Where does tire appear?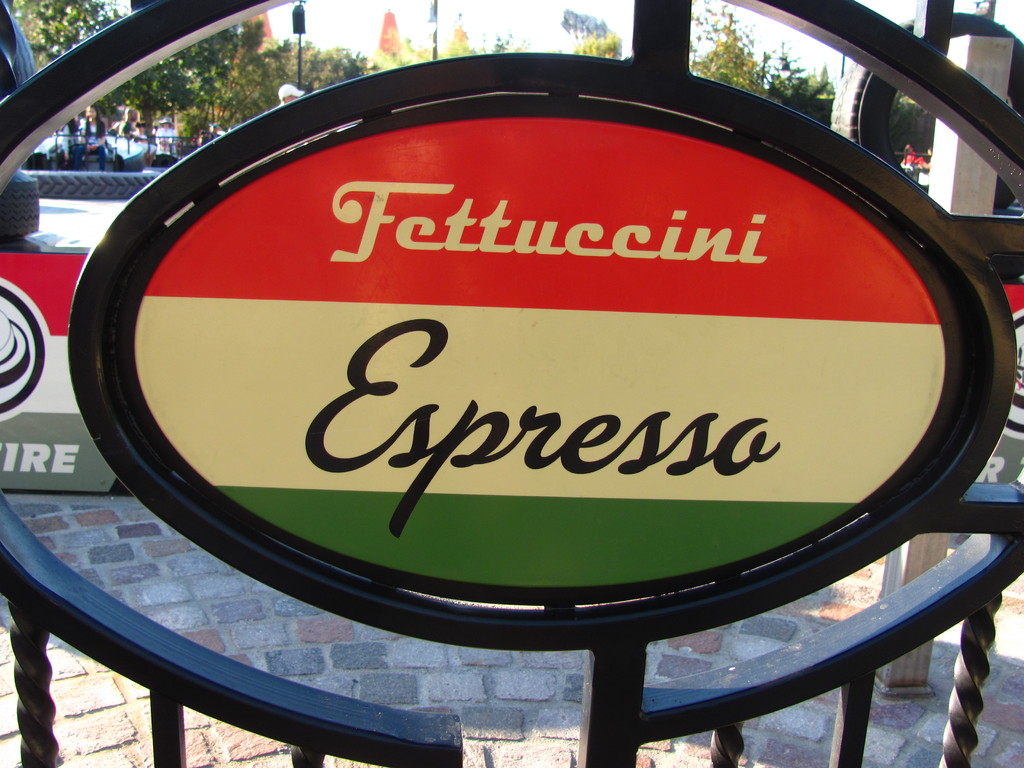
Appears at bbox(0, 170, 41, 239).
